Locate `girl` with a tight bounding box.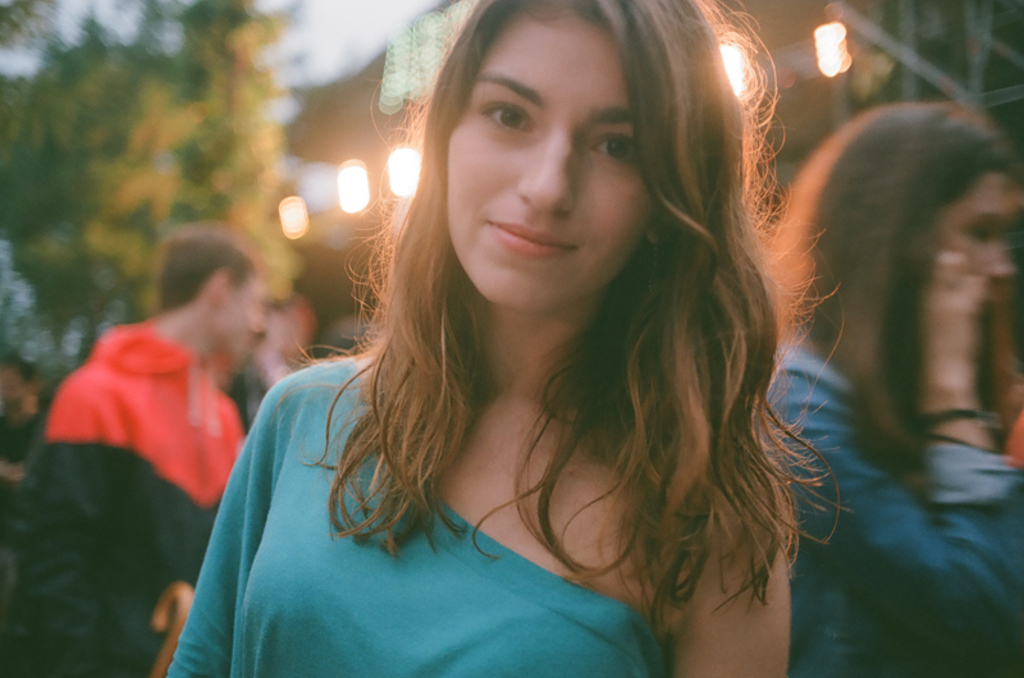
locate(759, 105, 1023, 677).
